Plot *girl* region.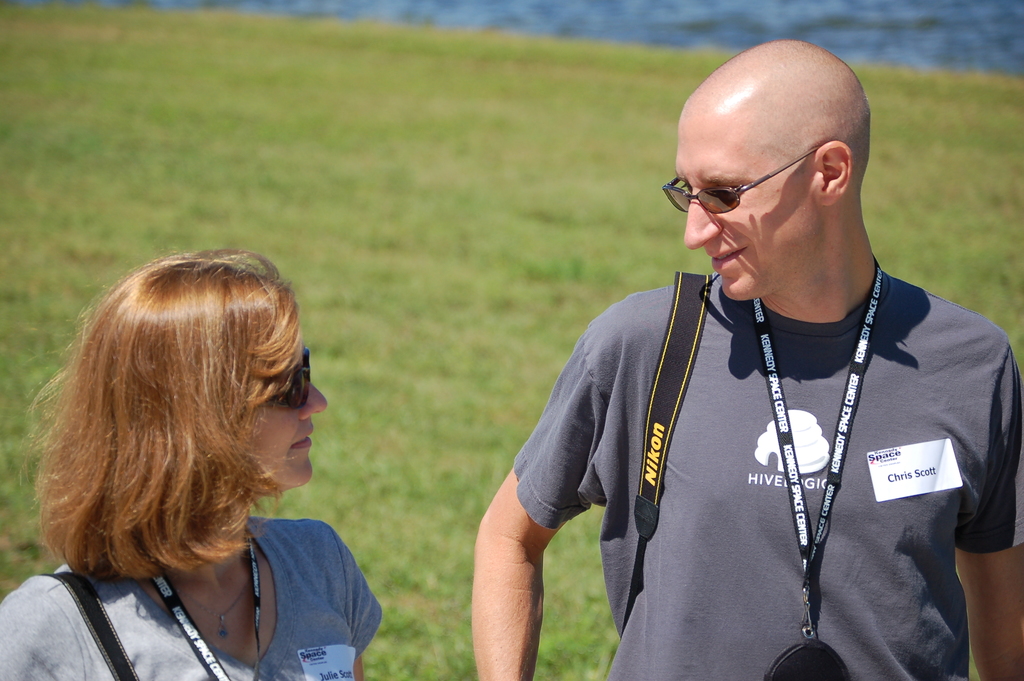
Plotted at (x1=0, y1=250, x2=385, y2=680).
